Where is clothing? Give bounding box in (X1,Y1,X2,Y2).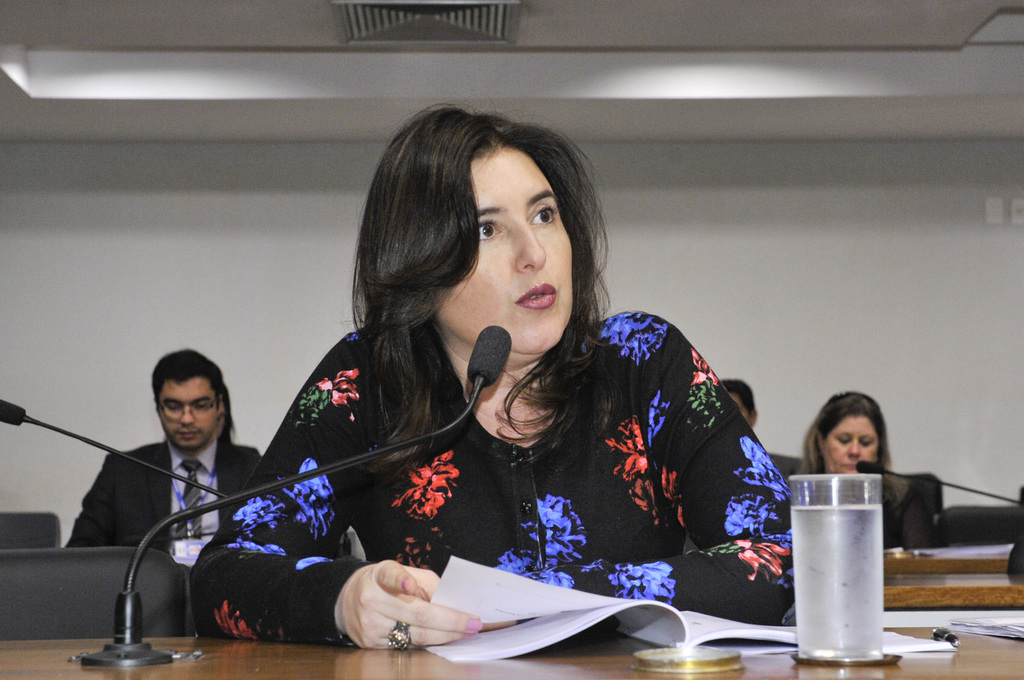
(180,307,805,634).
